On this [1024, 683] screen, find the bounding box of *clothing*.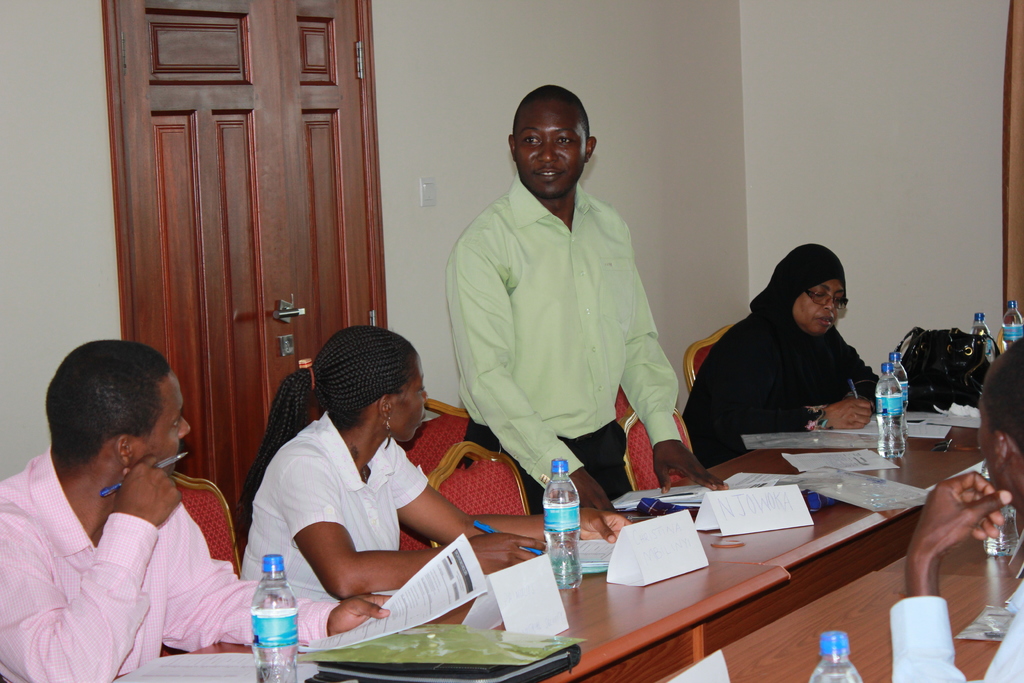
Bounding box: [left=680, top=239, right=891, bottom=475].
